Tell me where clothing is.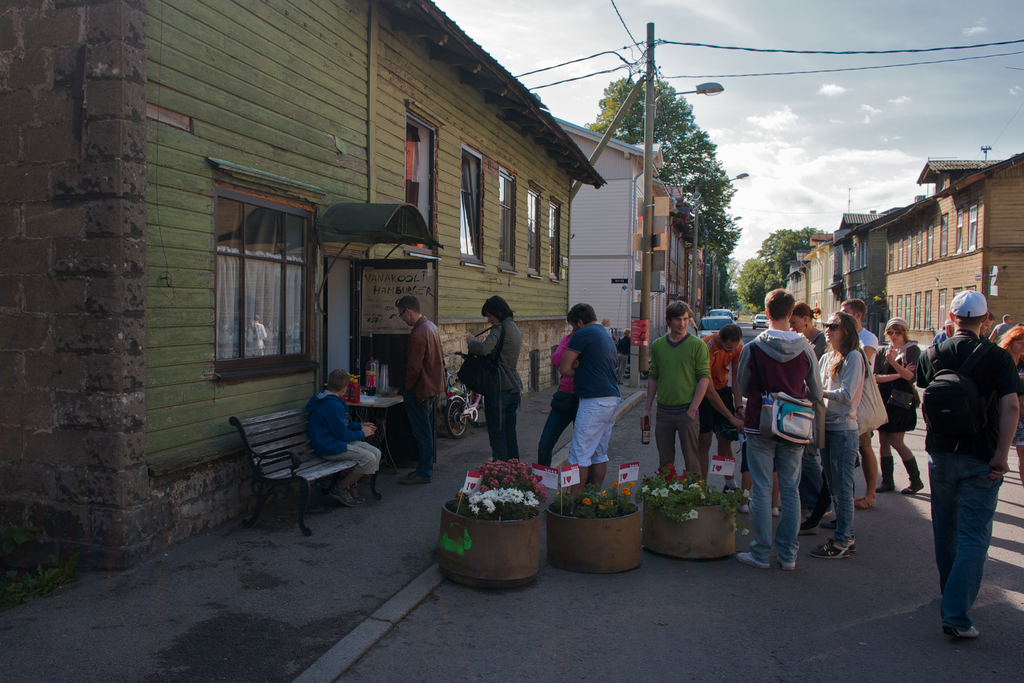
clothing is at 798,327,835,363.
